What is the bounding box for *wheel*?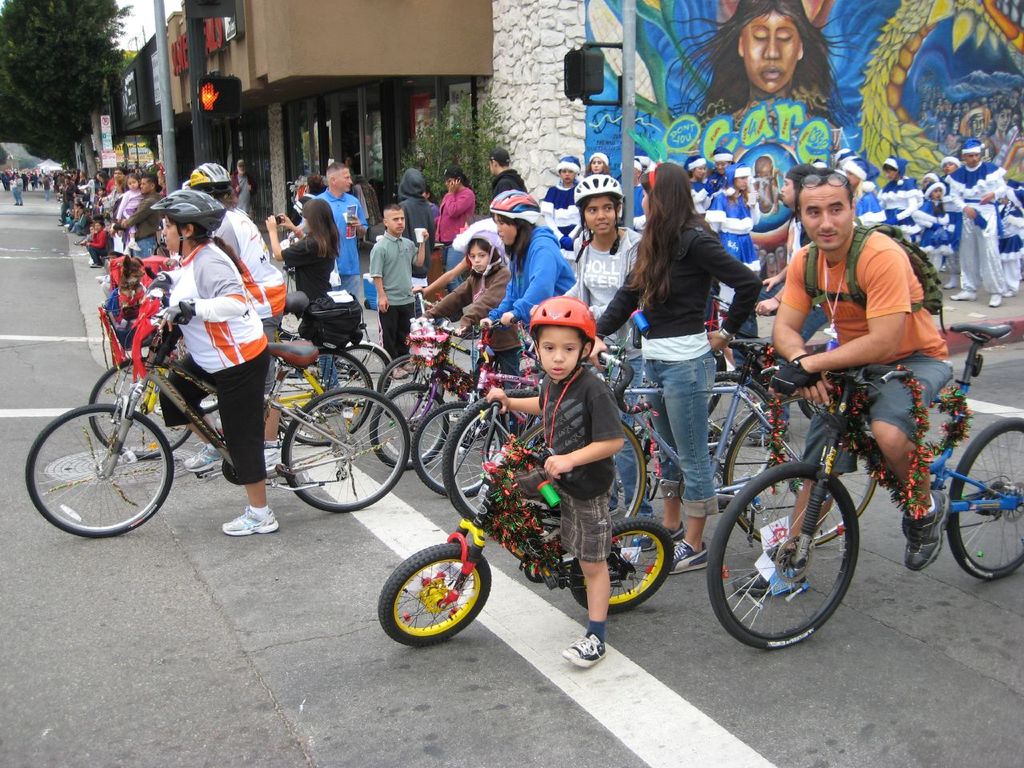
pyautogui.locateOnScreen(336, 336, 392, 422).
